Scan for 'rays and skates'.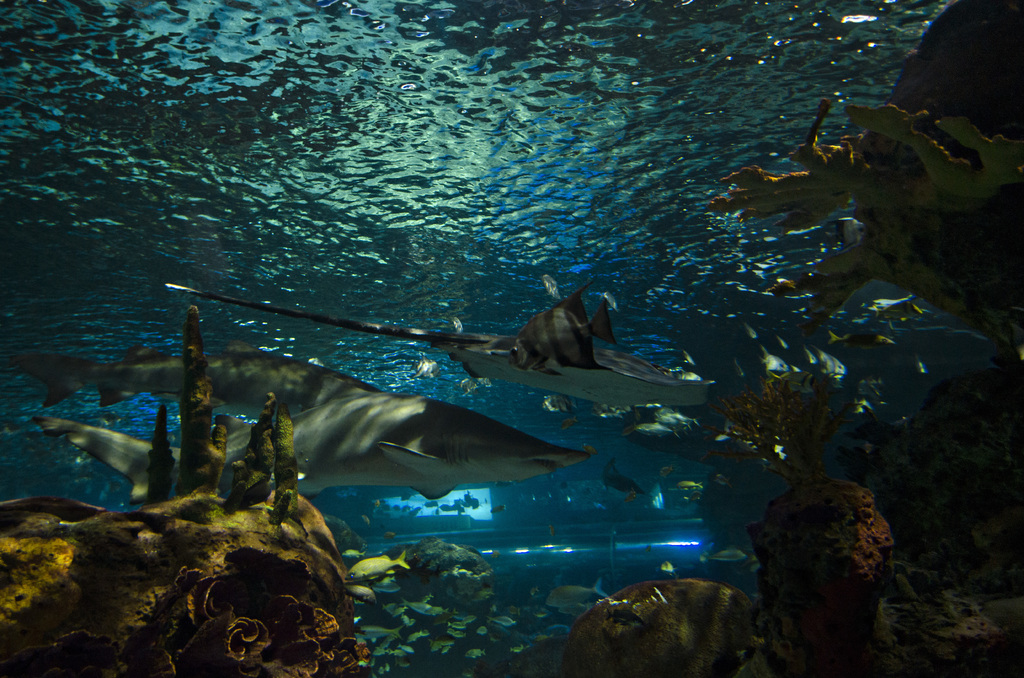
Scan result: (left=161, top=283, right=718, bottom=411).
